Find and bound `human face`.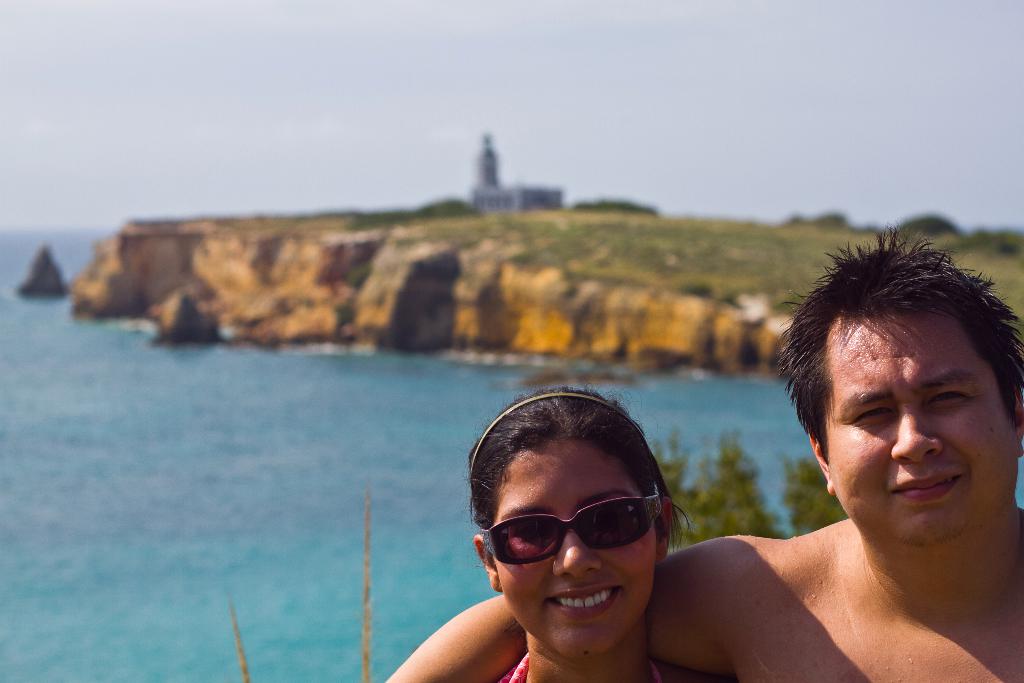
Bound: Rect(818, 314, 1010, 547).
